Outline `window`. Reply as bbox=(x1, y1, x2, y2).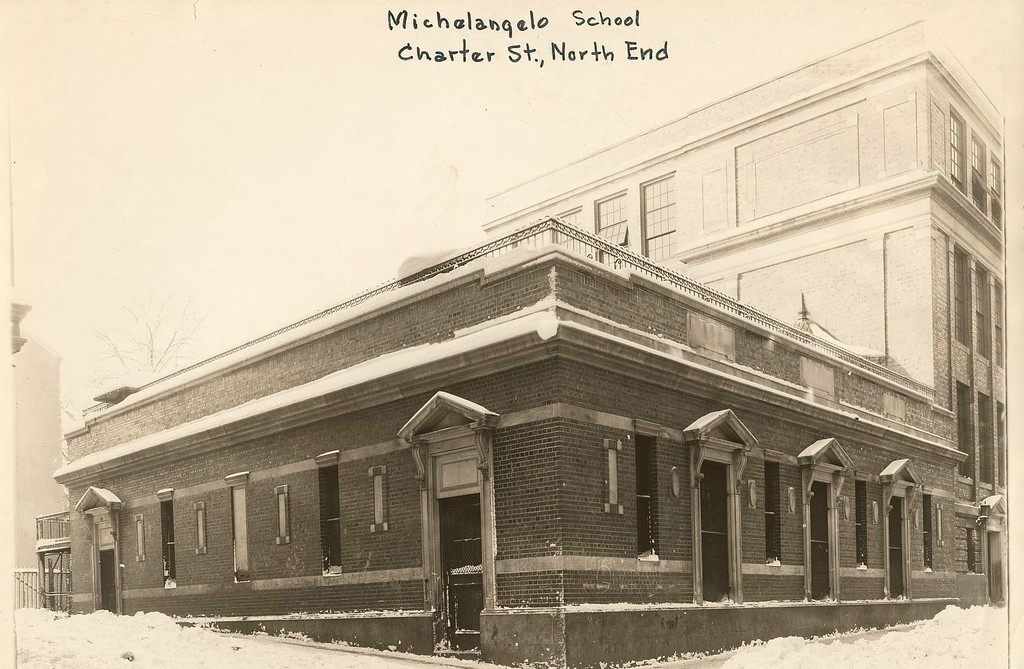
bbox=(187, 499, 206, 556).
